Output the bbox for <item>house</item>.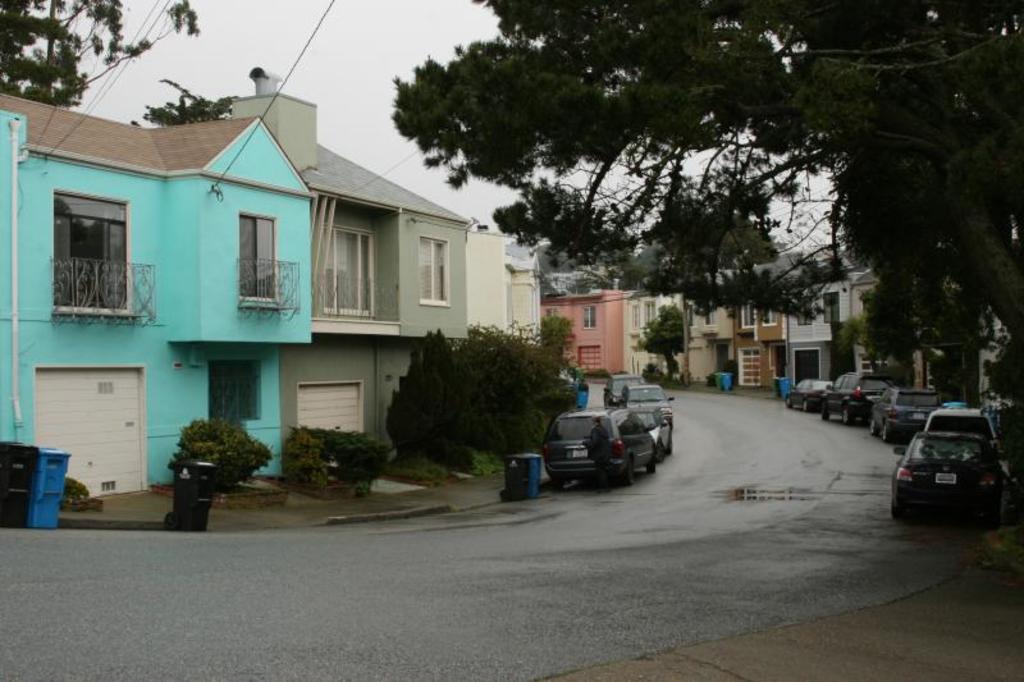
select_region(626, 283, 690, 376).
